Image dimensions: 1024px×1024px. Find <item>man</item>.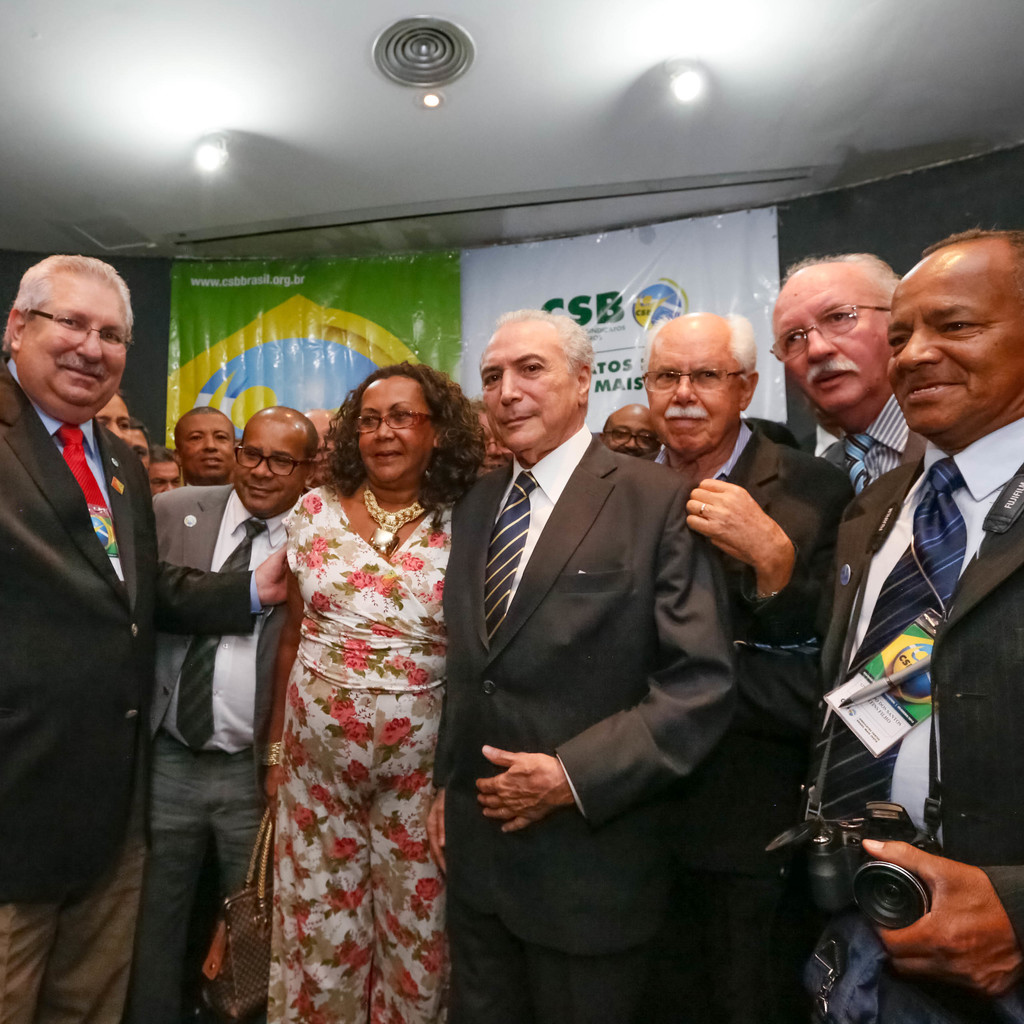
l=628, t=310, r=865, b=1023.
